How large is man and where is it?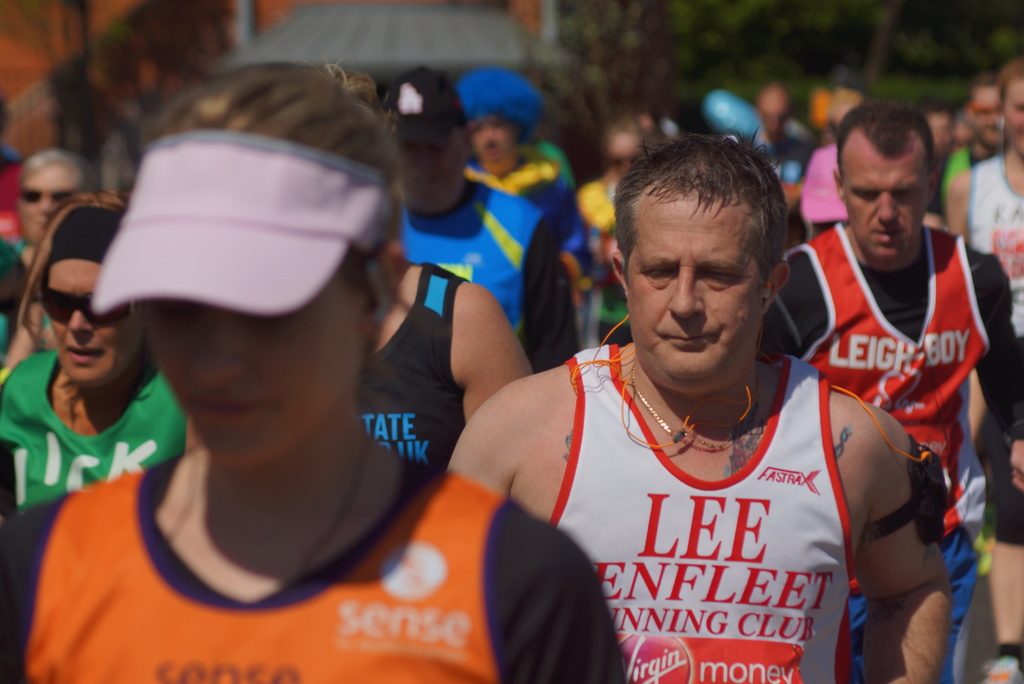
Bounding box: 399 63 579 375.
